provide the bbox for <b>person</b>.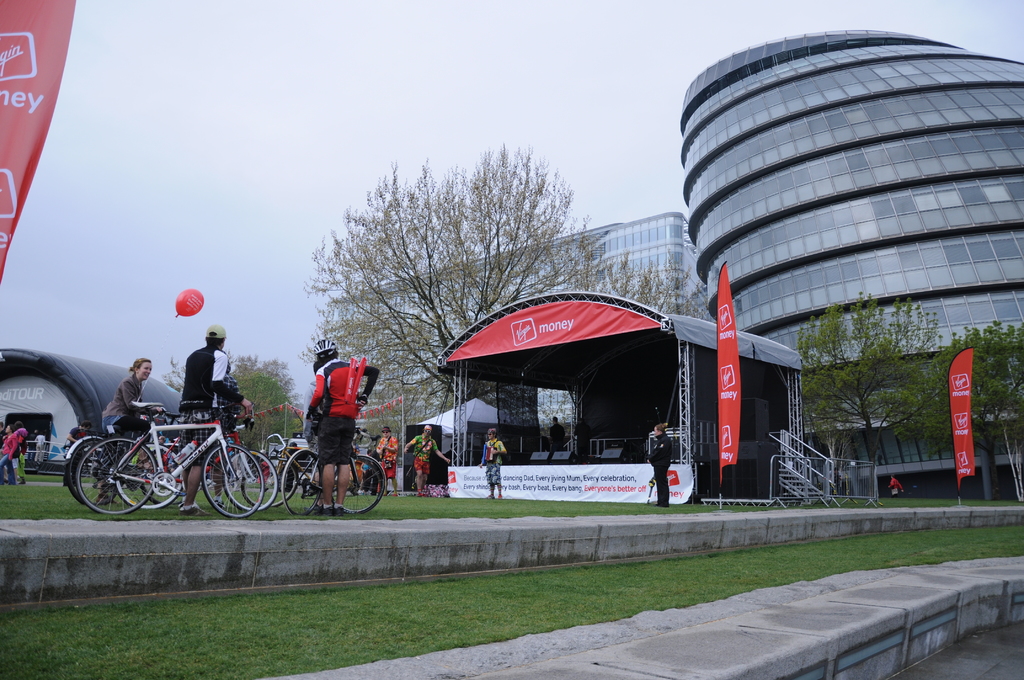
crop(289, 338, 385, 515).
